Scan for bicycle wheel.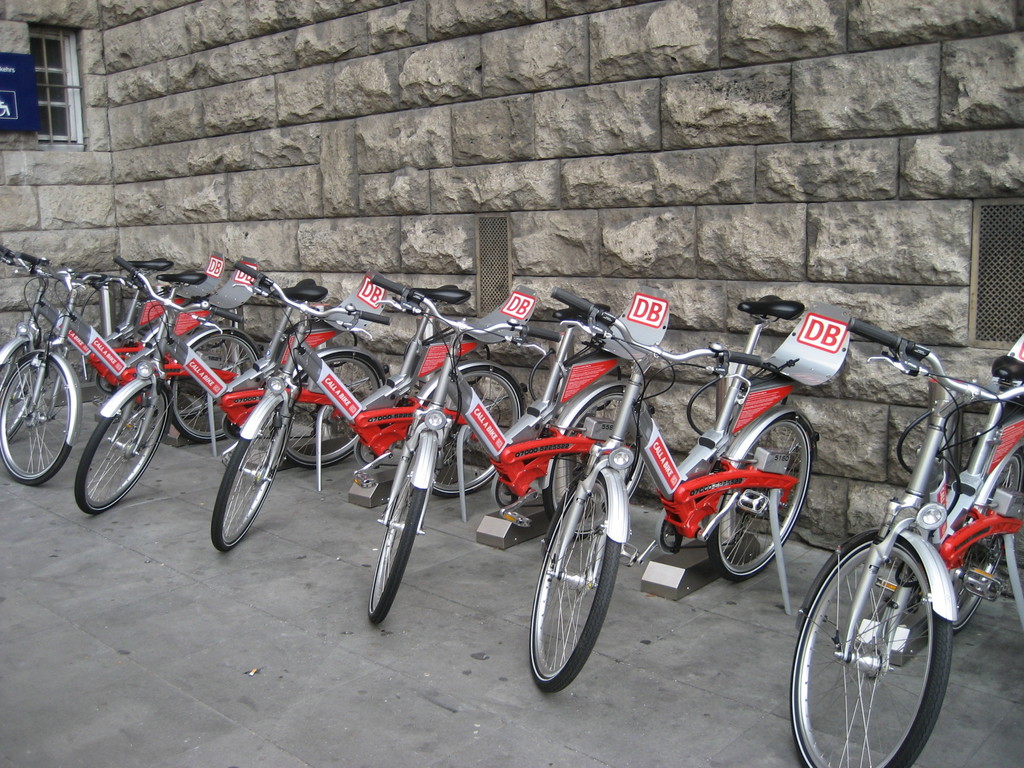
Scan result: [212, 403, 285, 554].
